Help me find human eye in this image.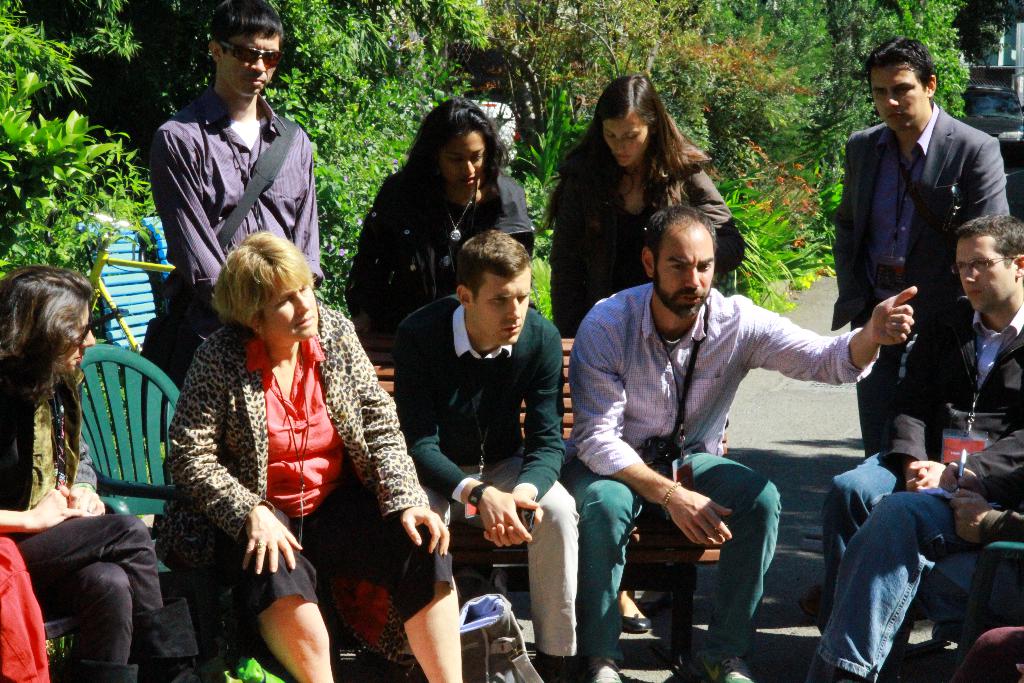
Found it: <region>669, 265, 686, 270</region>.
